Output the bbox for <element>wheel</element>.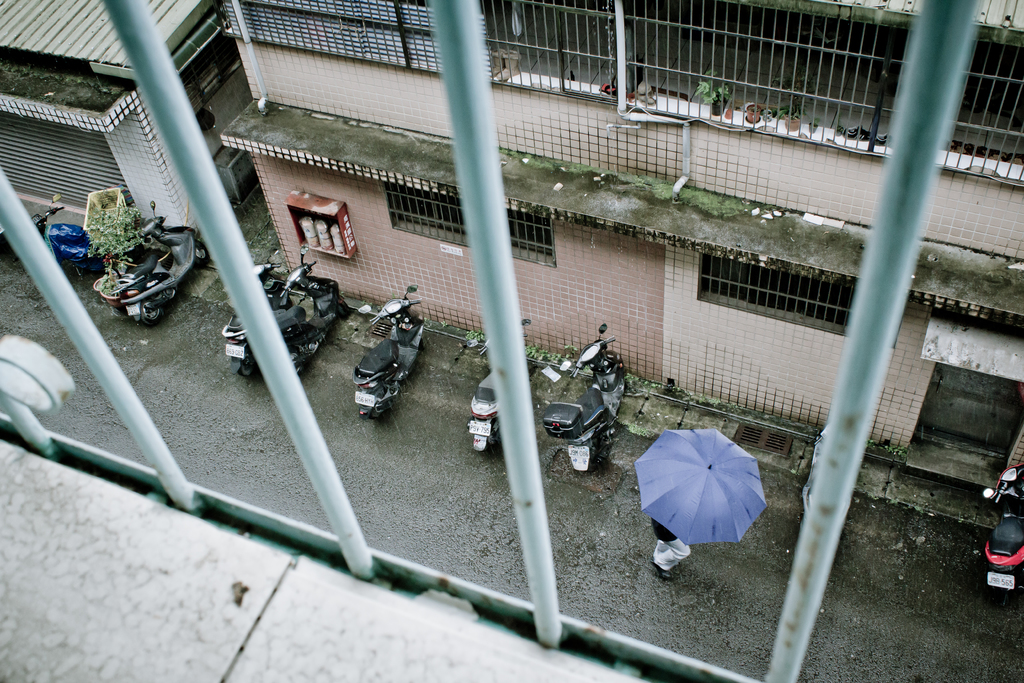
[x1=140, y1=299, x2=165, y2=328].
